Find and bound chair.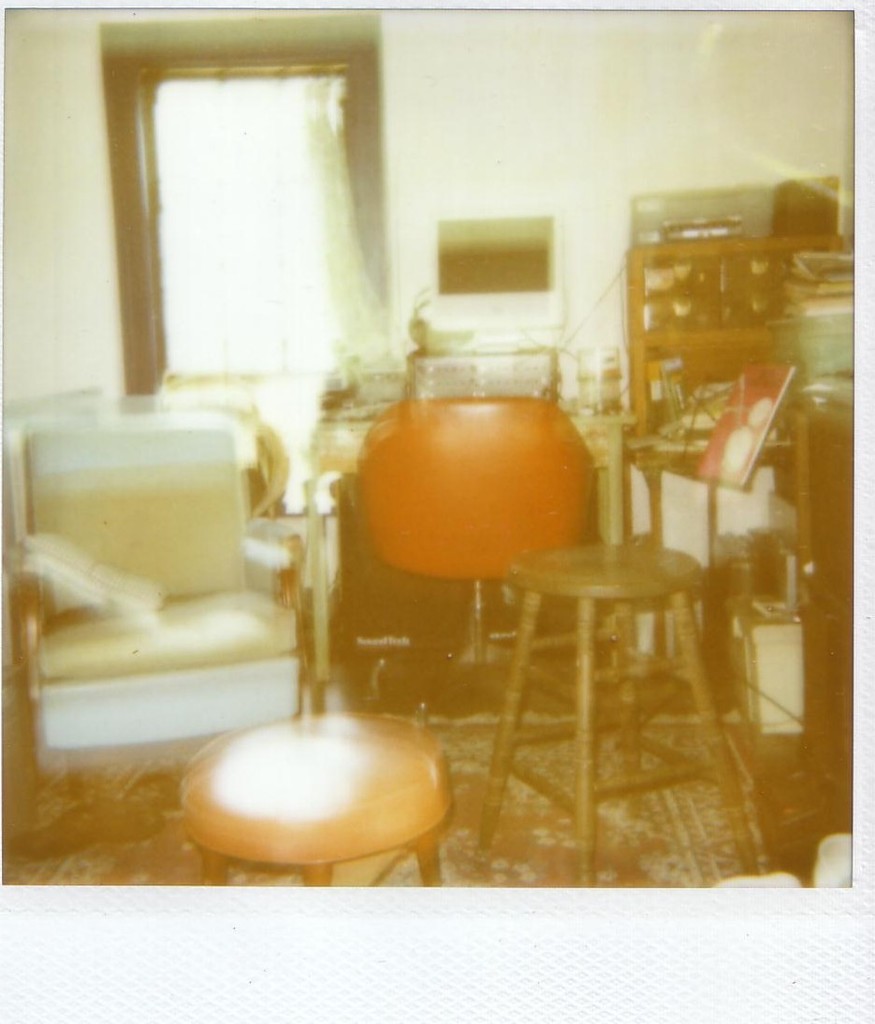
Bound: 331:381:632:735.
